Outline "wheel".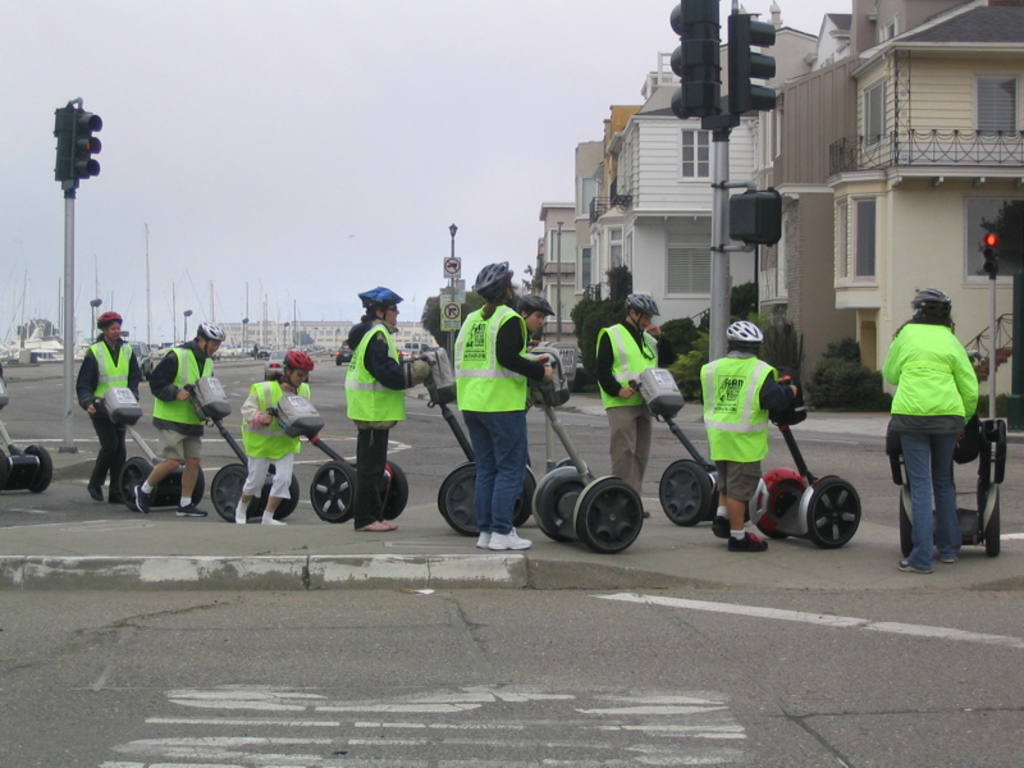
Outline: (left=264, top=465, right=300, bottom=522).
